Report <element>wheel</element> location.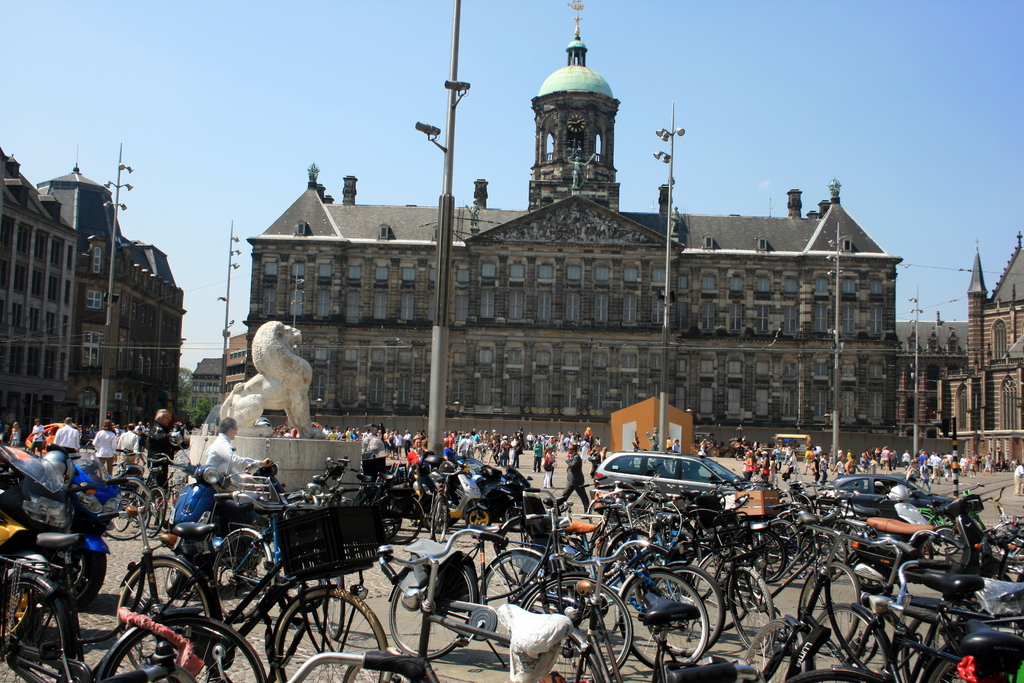
Report: pyautogui.locateOnScreen(901, 615, 954, 682).
